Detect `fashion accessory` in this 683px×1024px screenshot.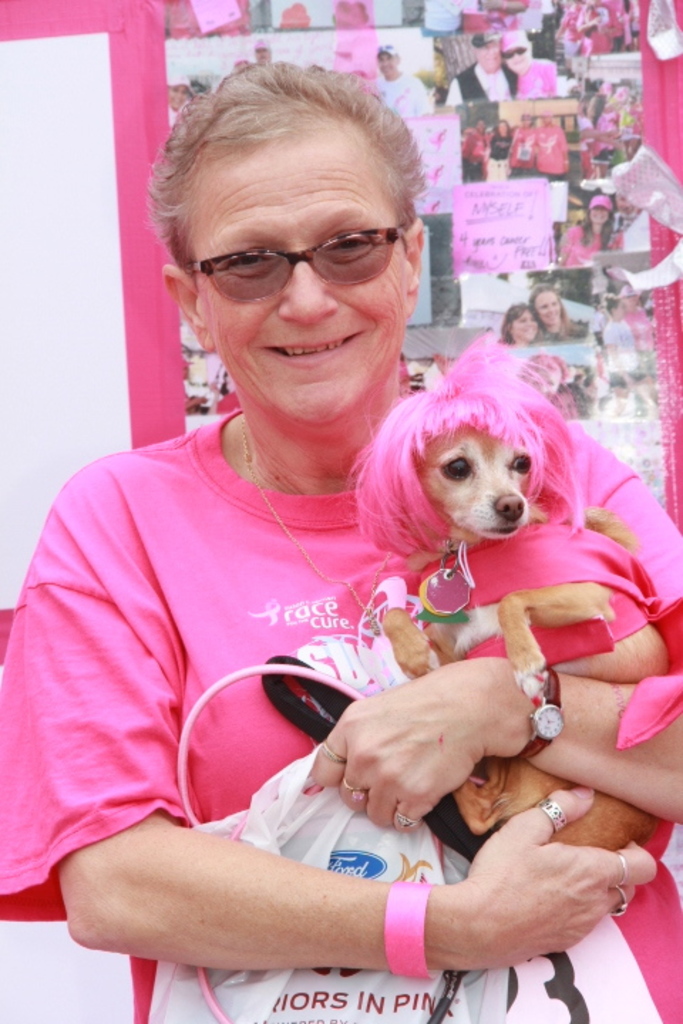
Detection: x1=535 y1=796 x2=571 y2=836.
